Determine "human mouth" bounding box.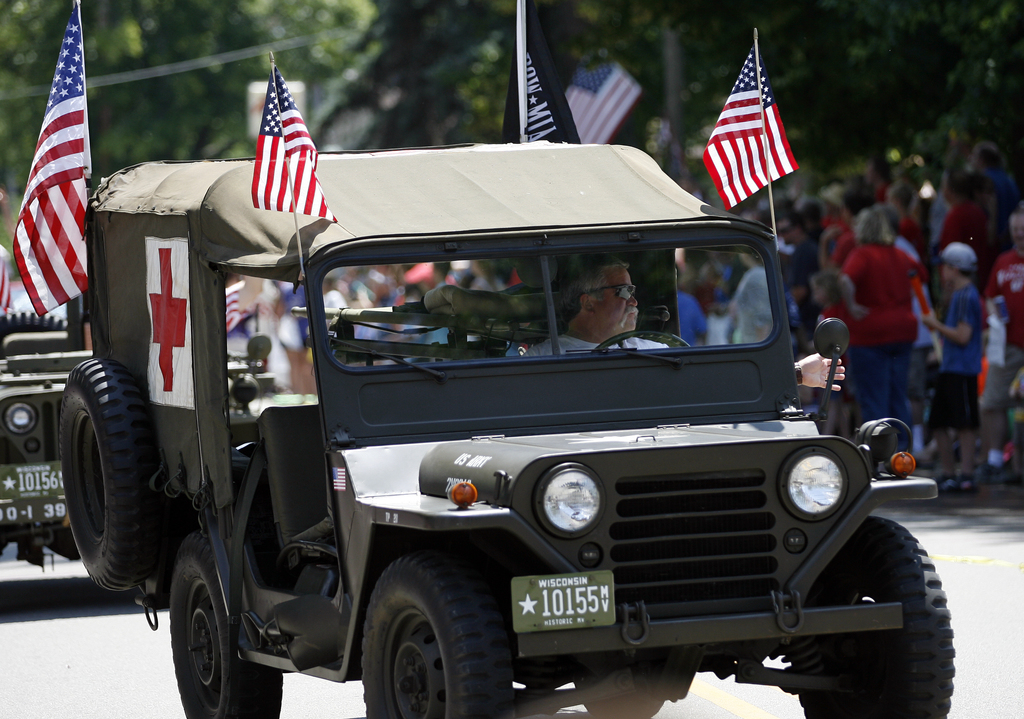
Determined: select_region(623, 305, 640, 316).
